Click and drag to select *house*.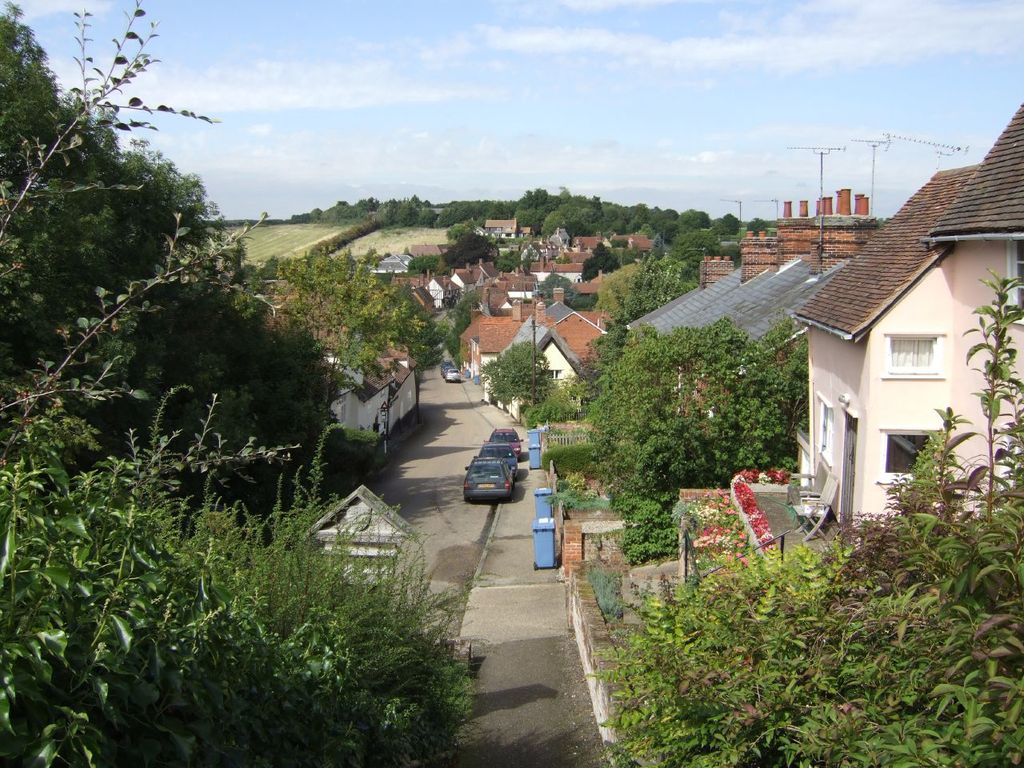
Selection: 535 298 610 352.
